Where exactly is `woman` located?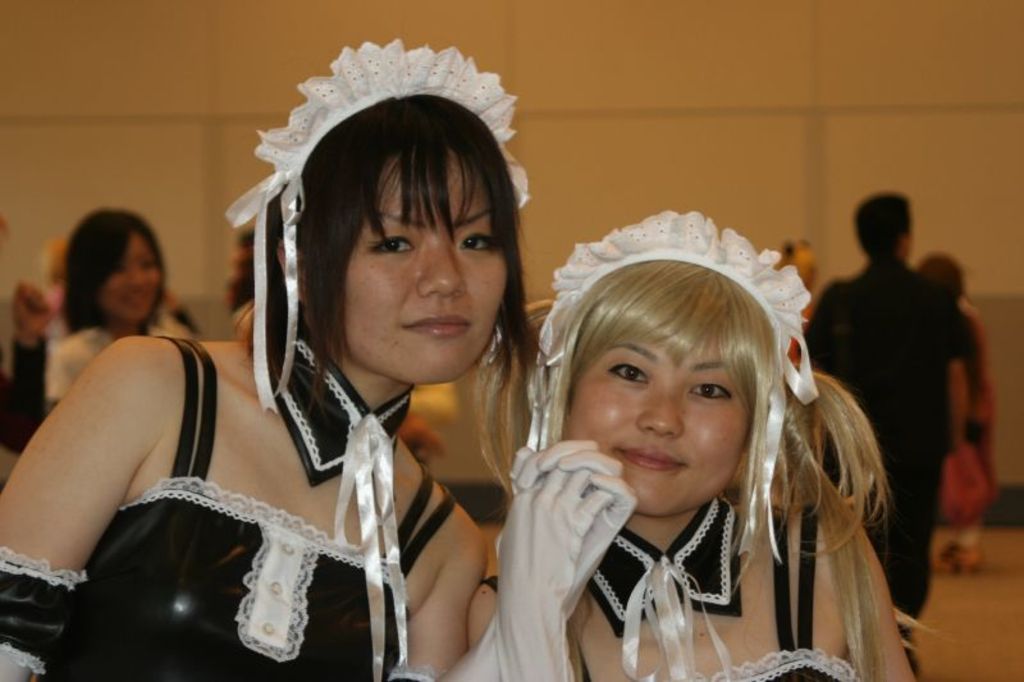
Its bounding box is x1=0 y1=36 x2=545 y2=681.
